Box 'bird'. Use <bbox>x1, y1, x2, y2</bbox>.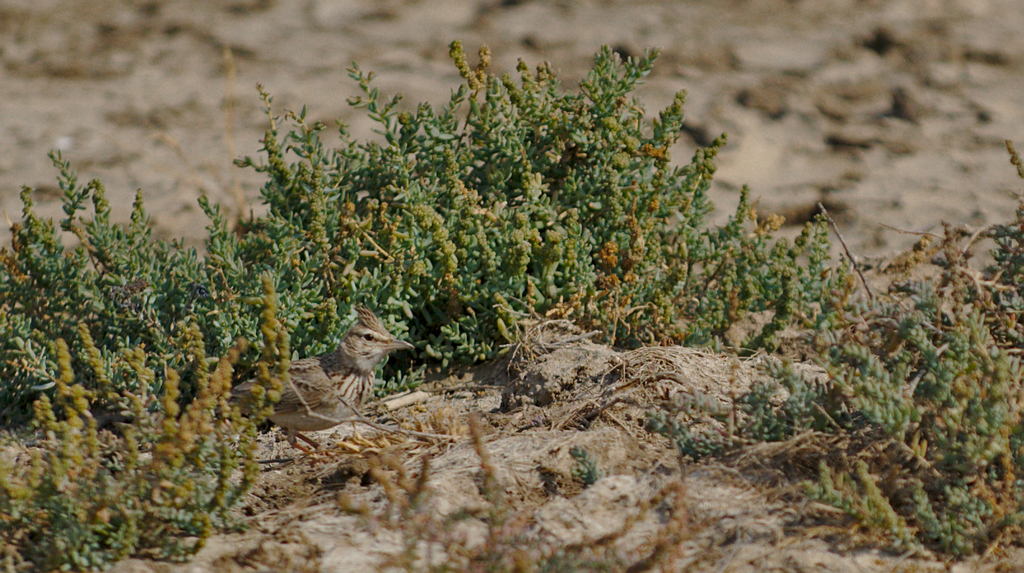
<bbox>216, 305, 414, 464</bbox>.
